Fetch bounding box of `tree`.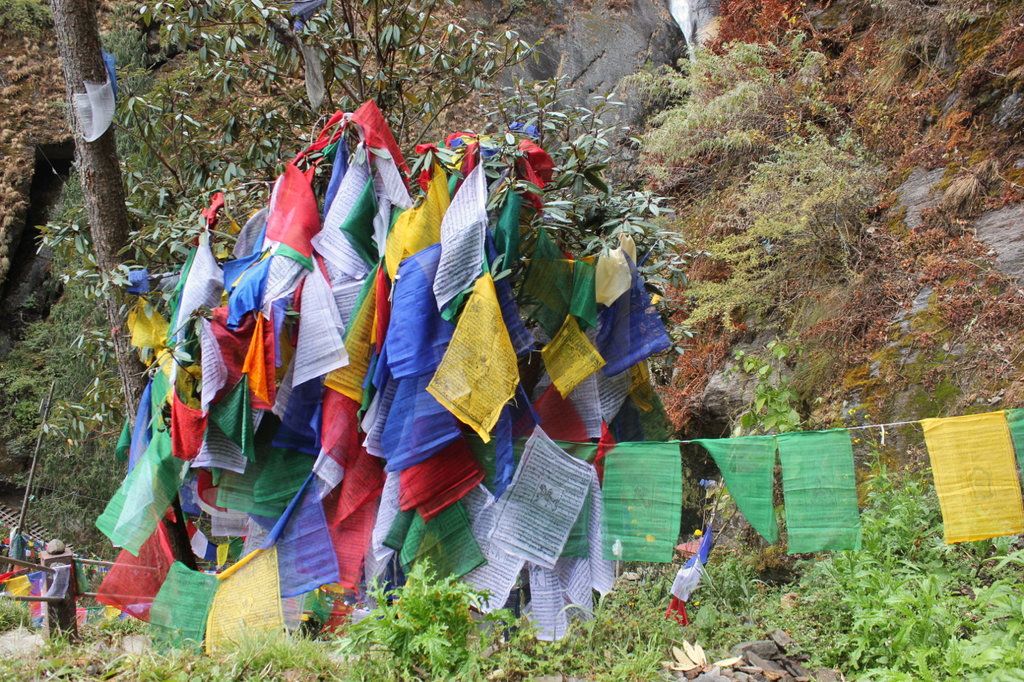
Bbox: [43, 0, 204, 593].
